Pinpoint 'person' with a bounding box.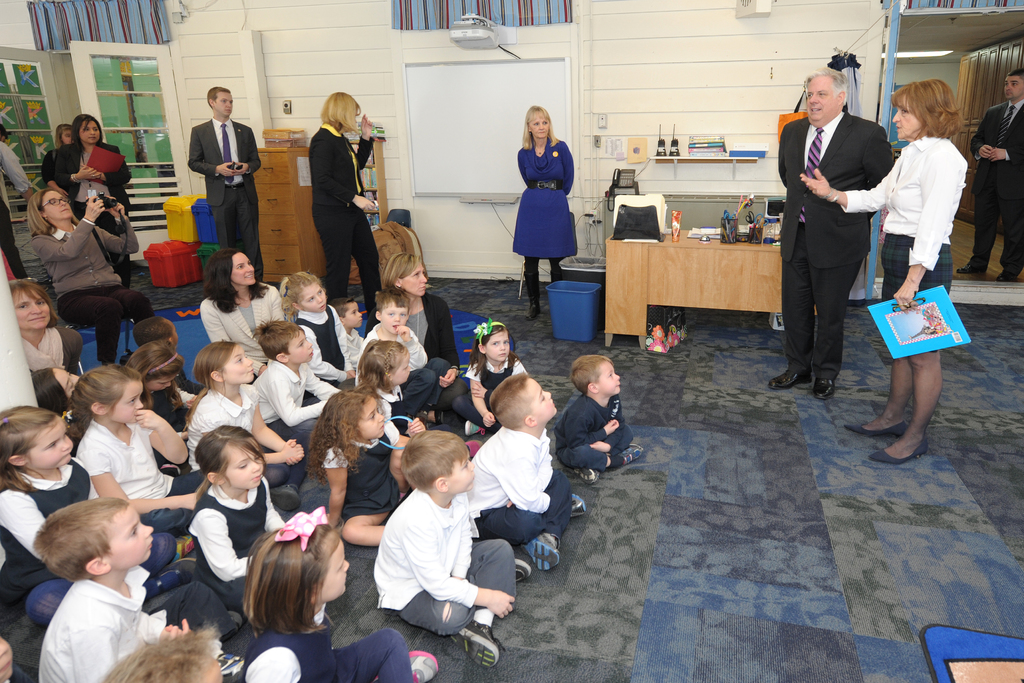
[left=367, top=422, right=519, bottom=673].
